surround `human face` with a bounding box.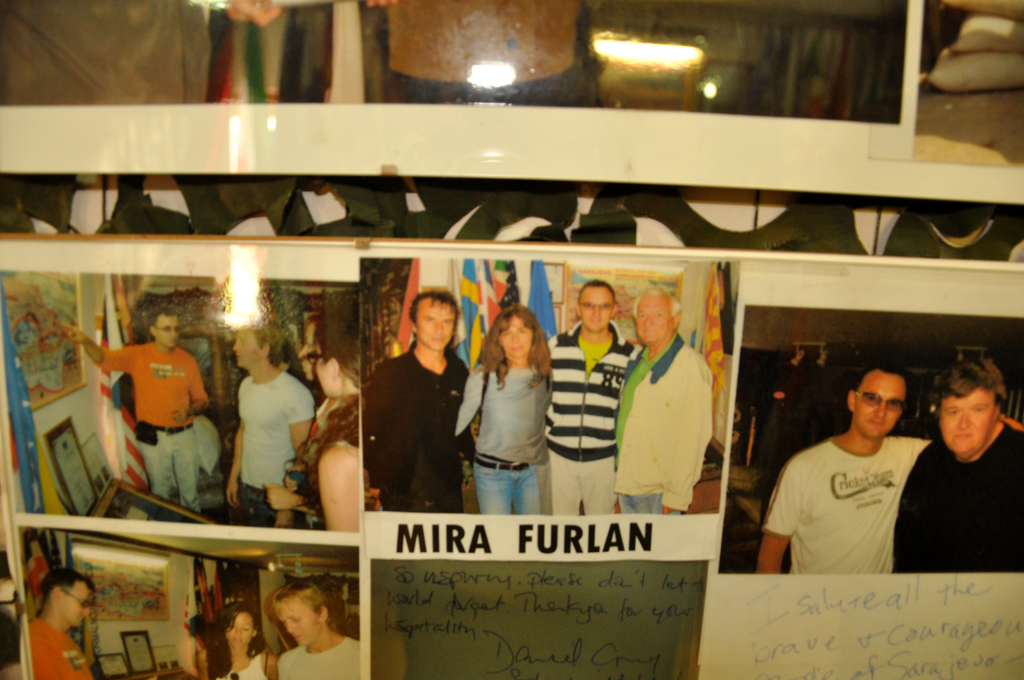
58:580:92:626.
